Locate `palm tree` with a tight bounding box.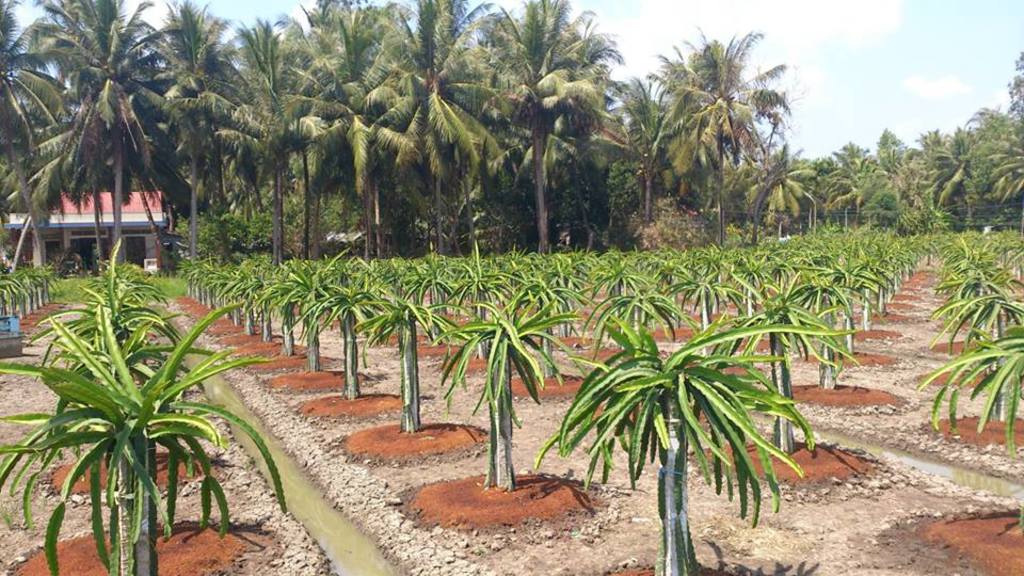
588/259/835/530.
